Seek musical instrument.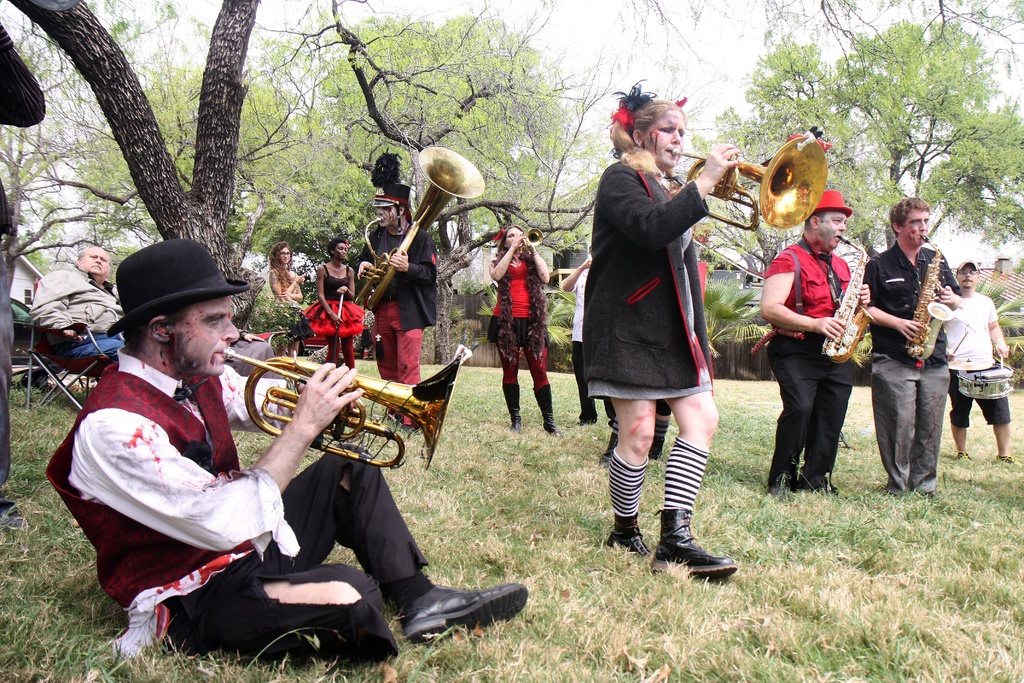
box(359, 142, 489, 306).
